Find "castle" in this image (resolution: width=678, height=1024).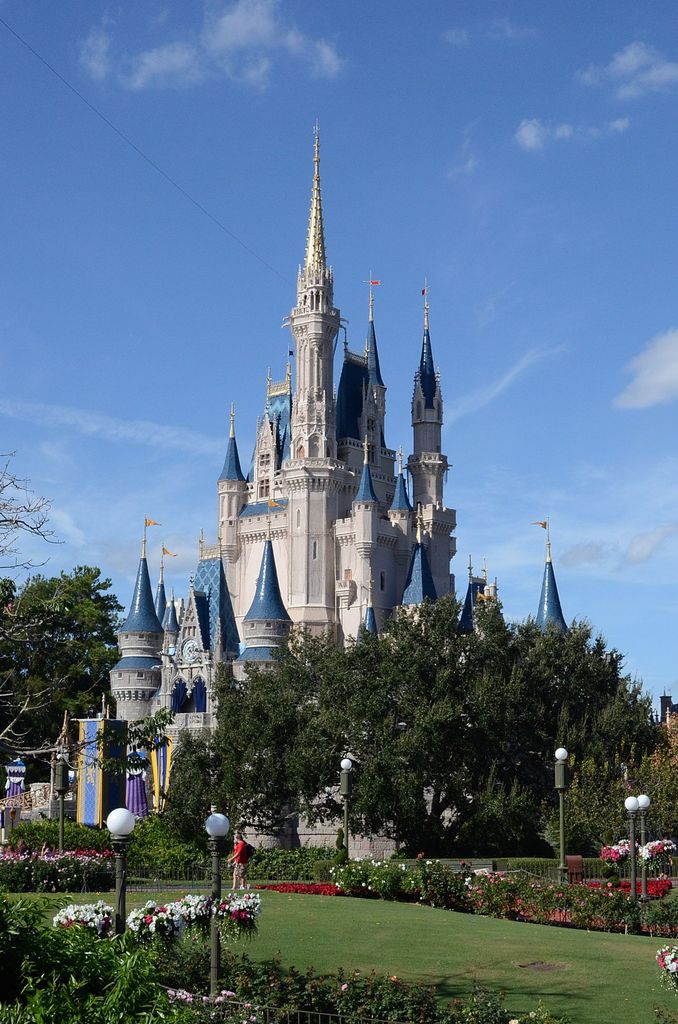
x1=105, y1=122, x2=573, y2=858.
